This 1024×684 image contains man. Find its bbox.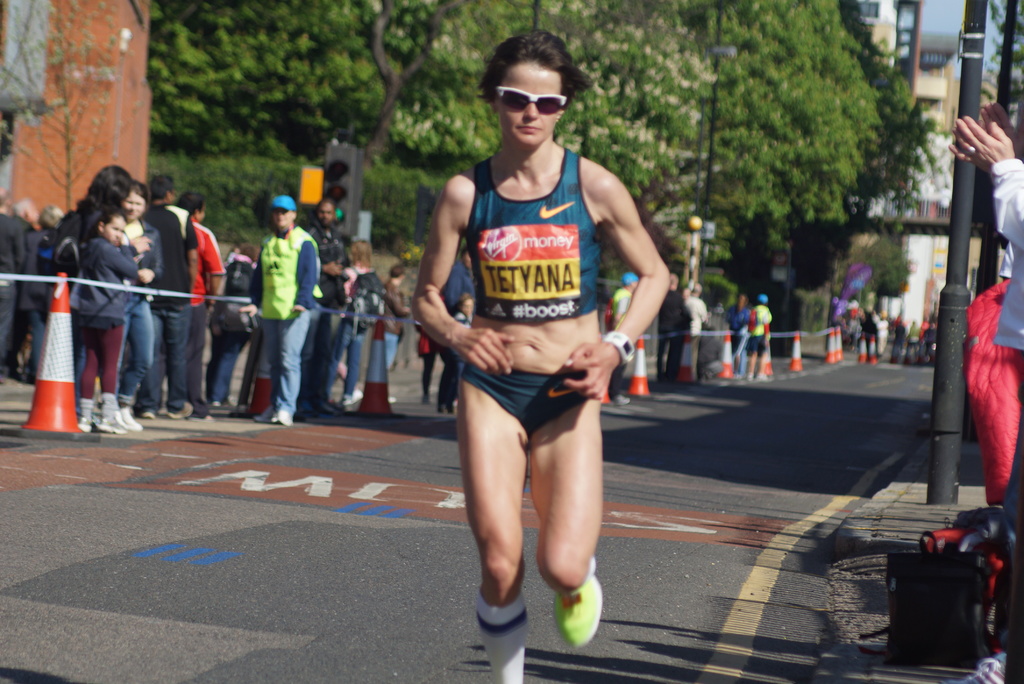
x1=236, y1=188, x2=324, y2=420.
